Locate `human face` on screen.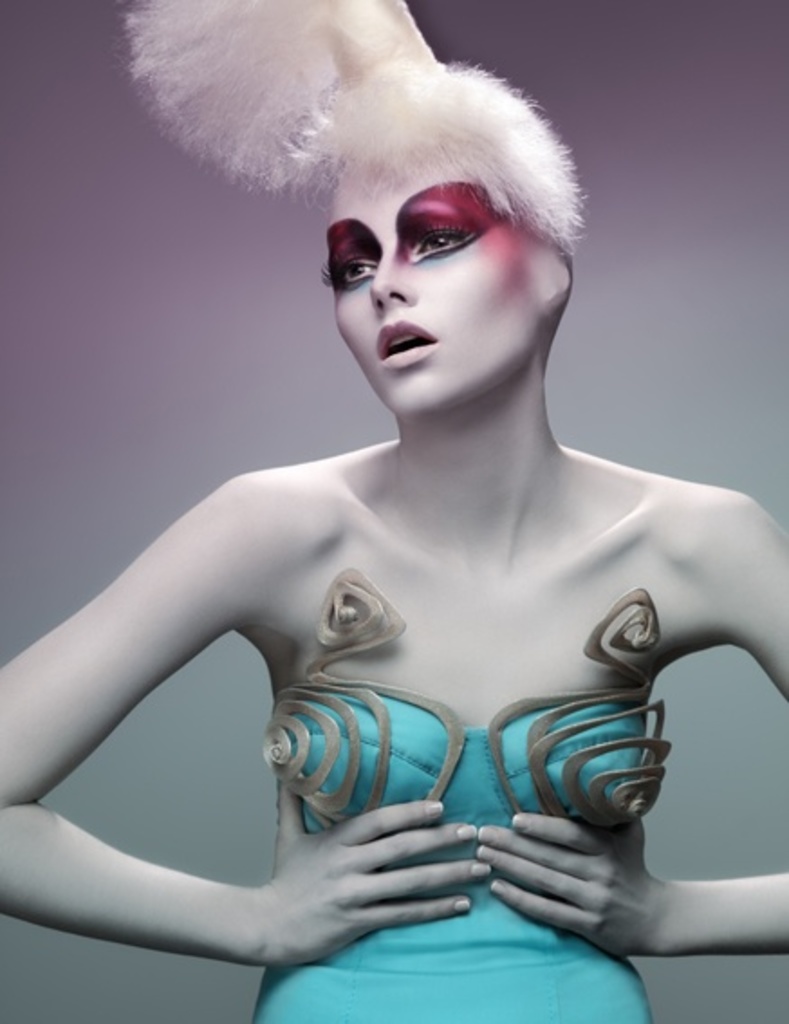
On screen at box=[320, 155, 540, 408].
